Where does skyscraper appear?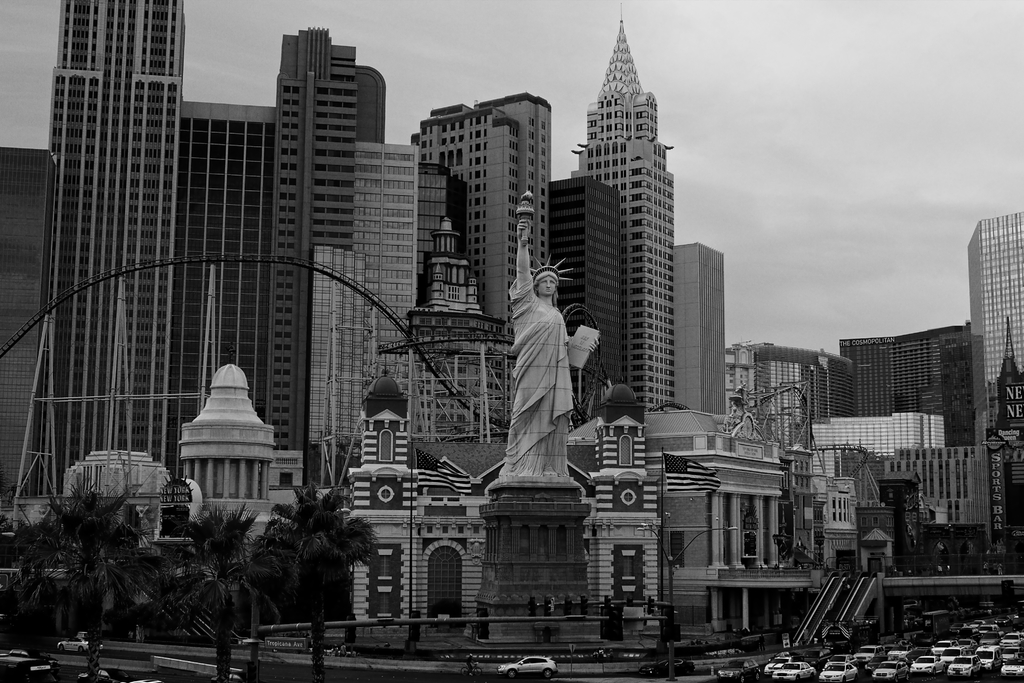
Appears at (x1=964, y1=206, x2=1023, y2=450).
